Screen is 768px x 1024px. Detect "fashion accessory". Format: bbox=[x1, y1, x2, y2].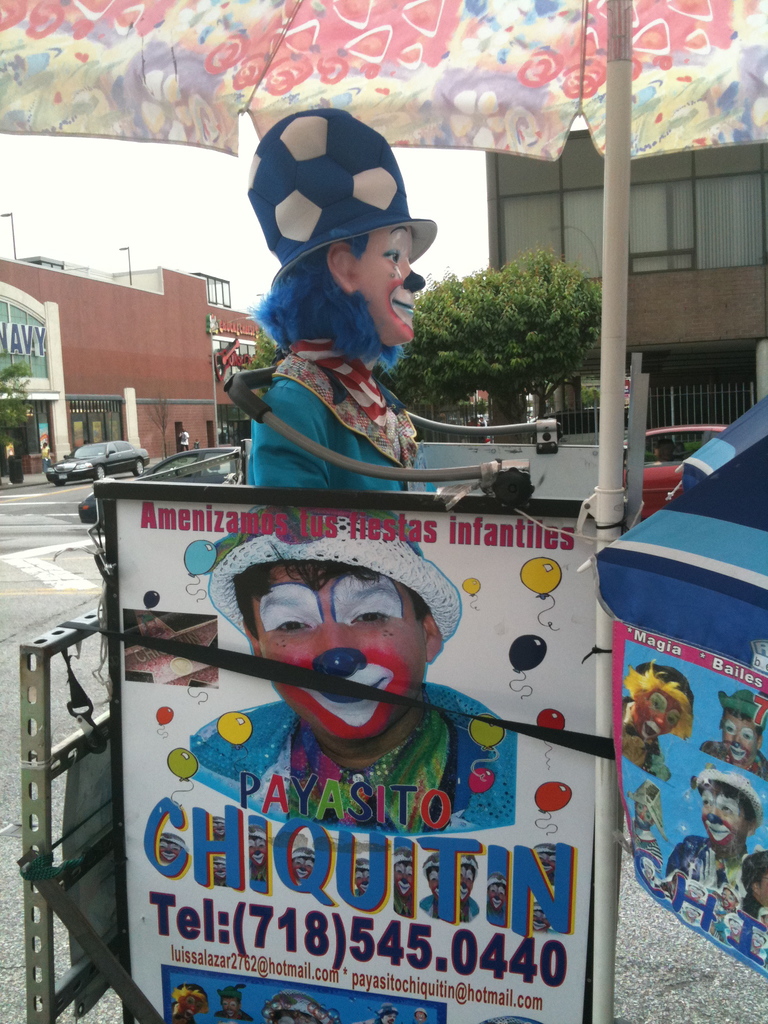
bbox=[689, 884, 701, 891].
